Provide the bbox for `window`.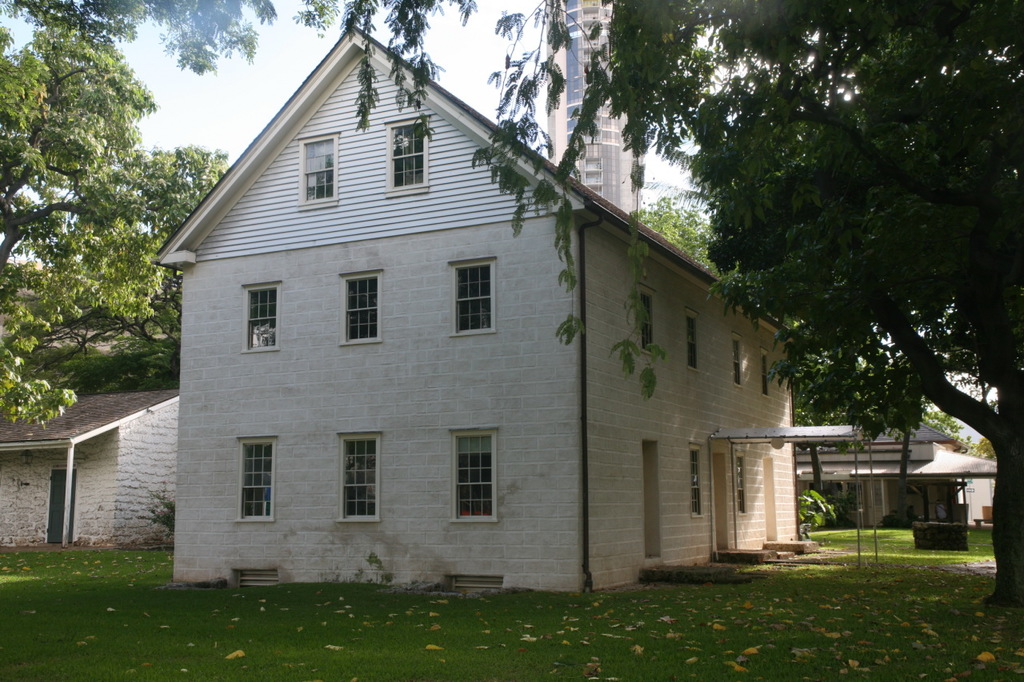
bbox=[730, 326, 745, 384].
